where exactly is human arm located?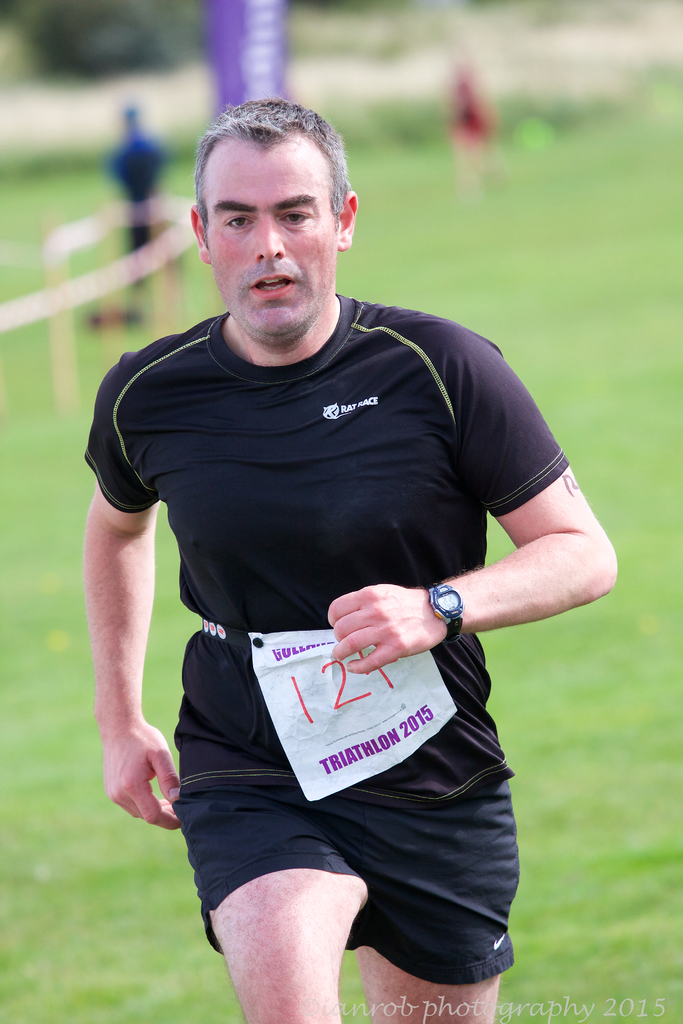
Its bounding box is region(83, 382, 180, 828).
